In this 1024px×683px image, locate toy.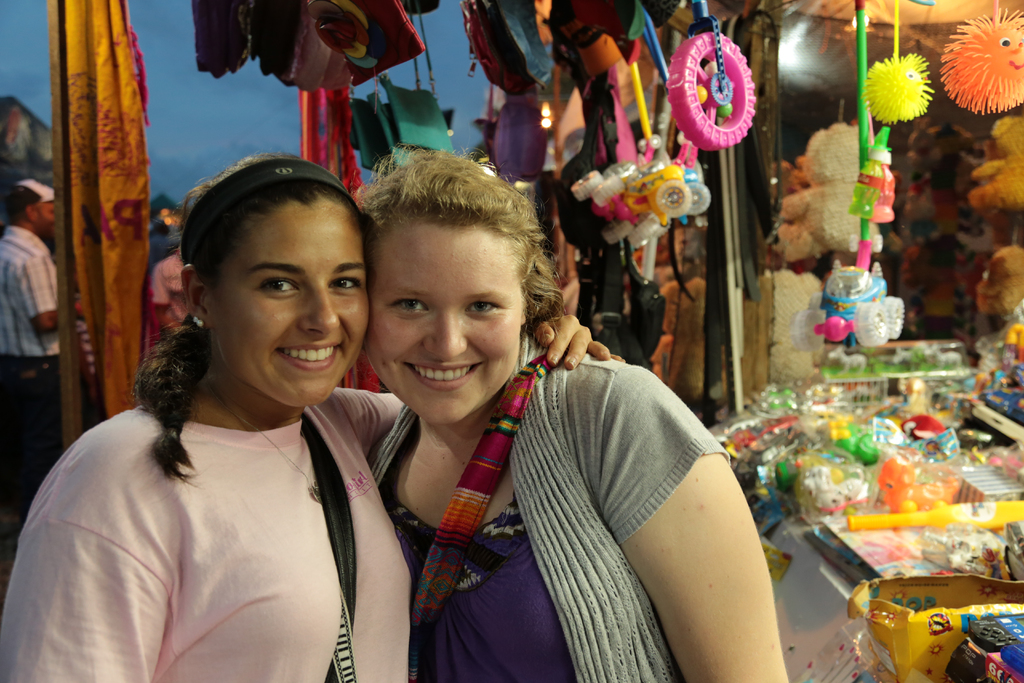
Bounding box: <box>661,0,761,157</box>.
